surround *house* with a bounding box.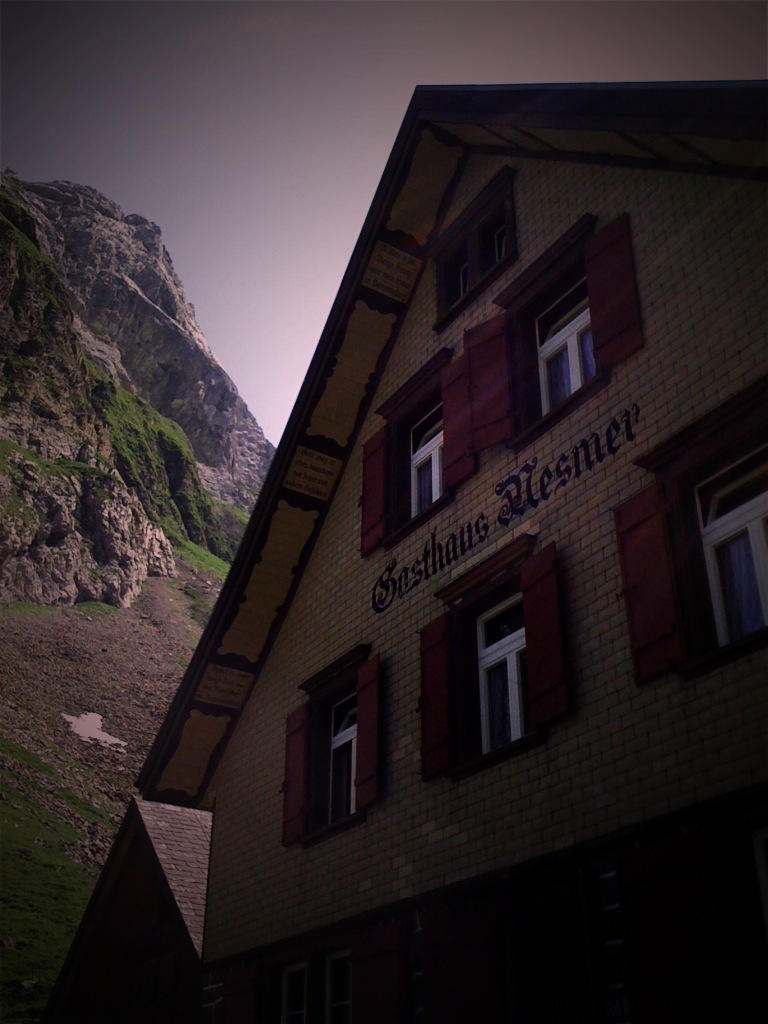
x1=123 y1=17 x2=731 y2=1016.
